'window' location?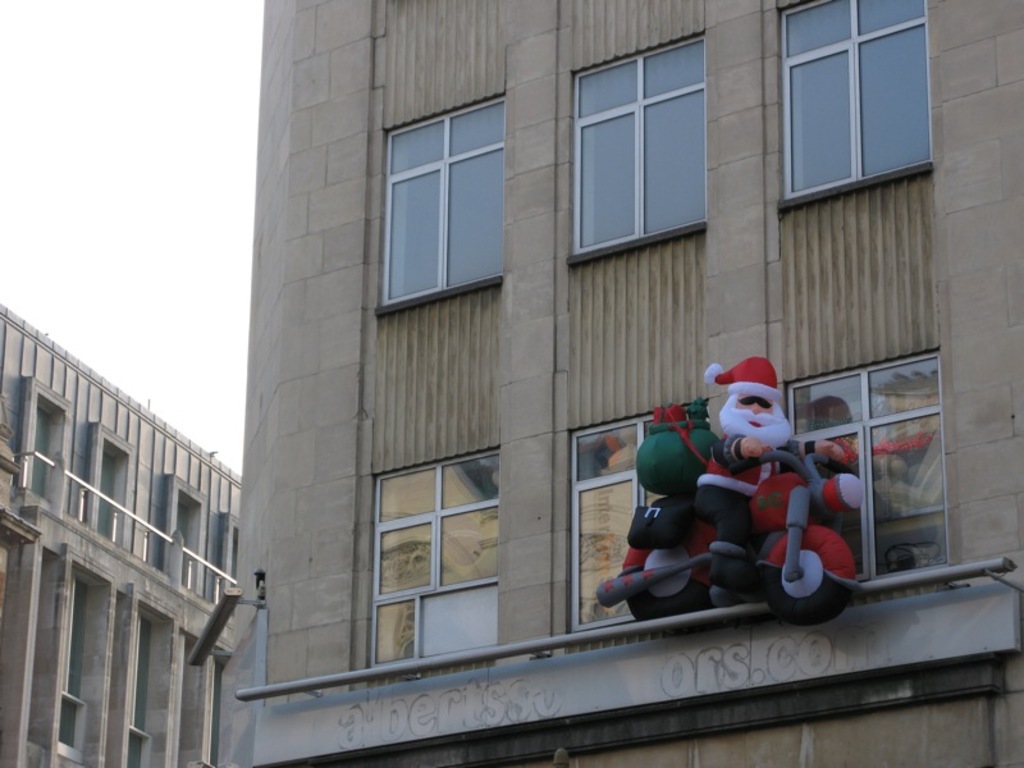
[791, 18, 936, 204]
